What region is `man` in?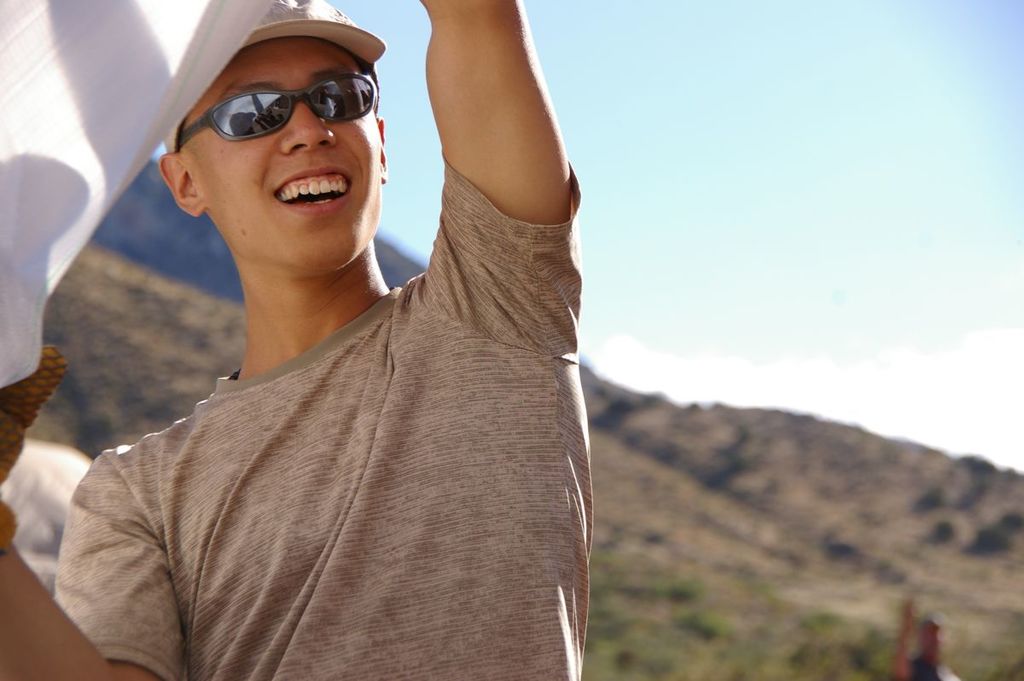
(left=0, top=0, right=588, bottom=680).
